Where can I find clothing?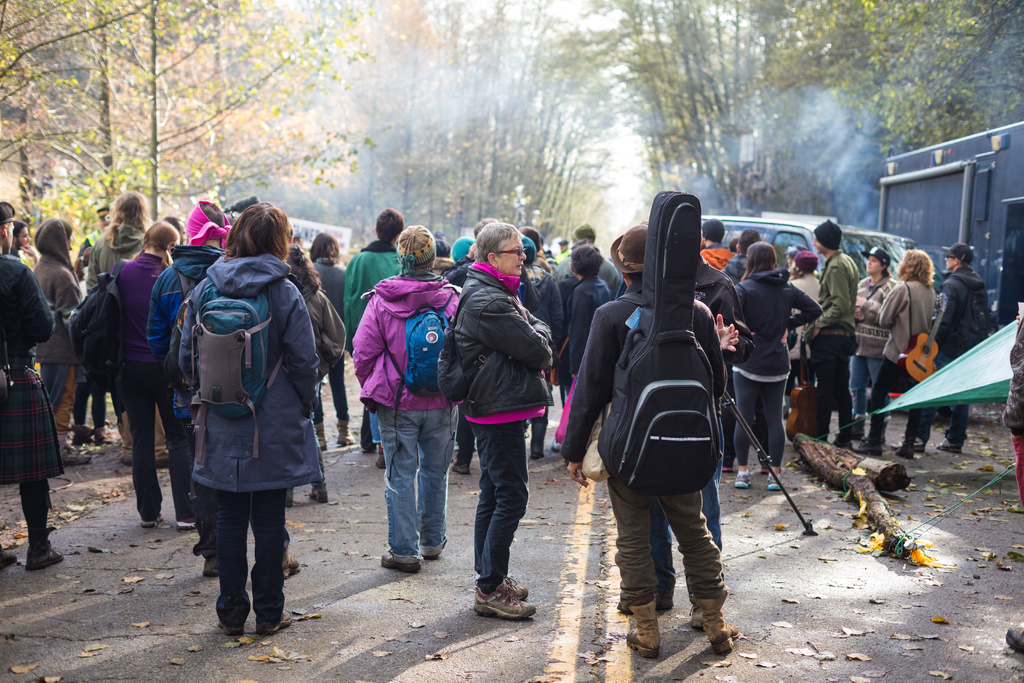
You can find it at [x1=0, y1=247, x2=64, y2=484].
